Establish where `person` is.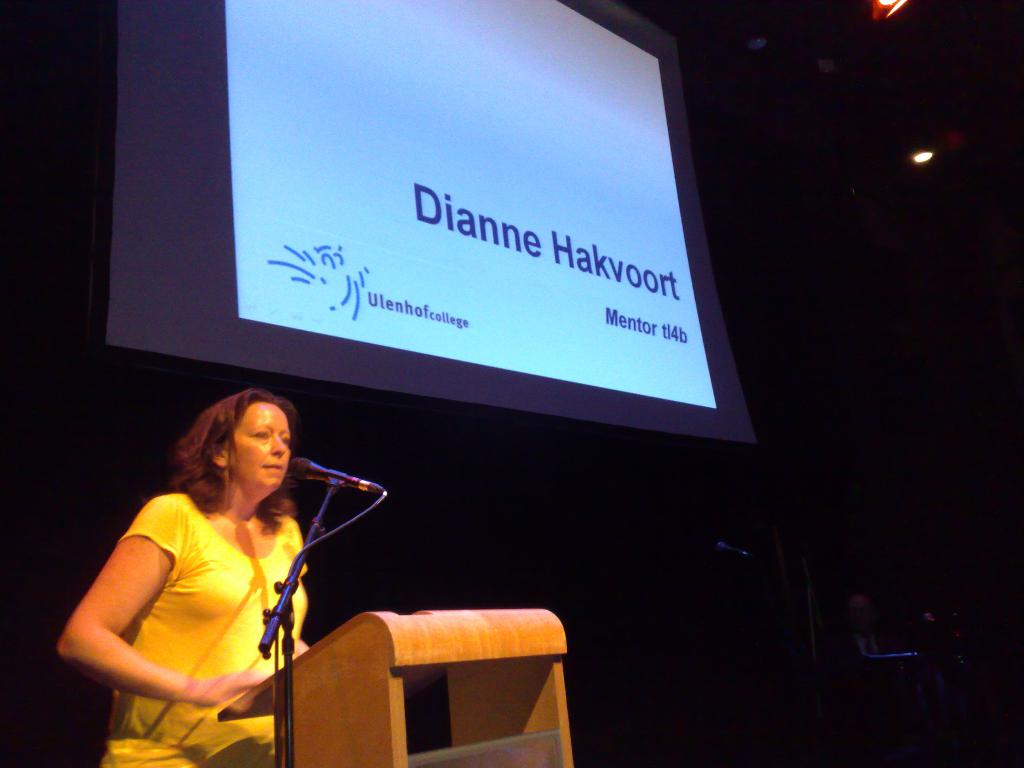
Established at x1=54 y1=380 x2=330 y2=767.
